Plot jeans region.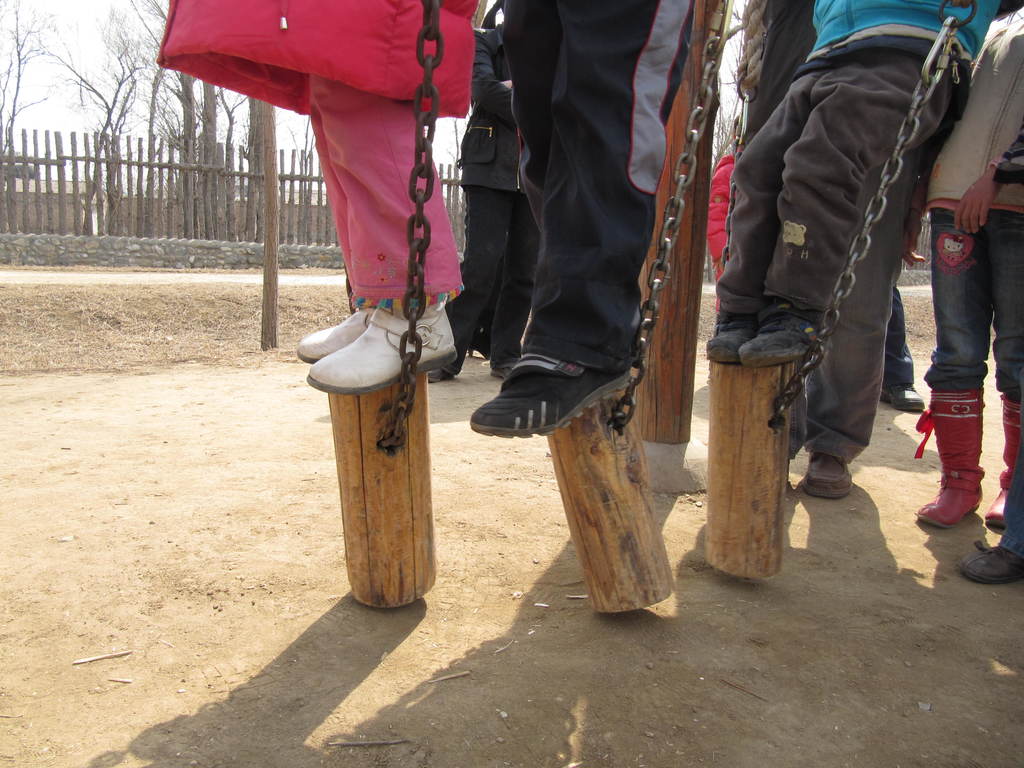
Plotted at bbox=[924, 241, 1011, 524].
